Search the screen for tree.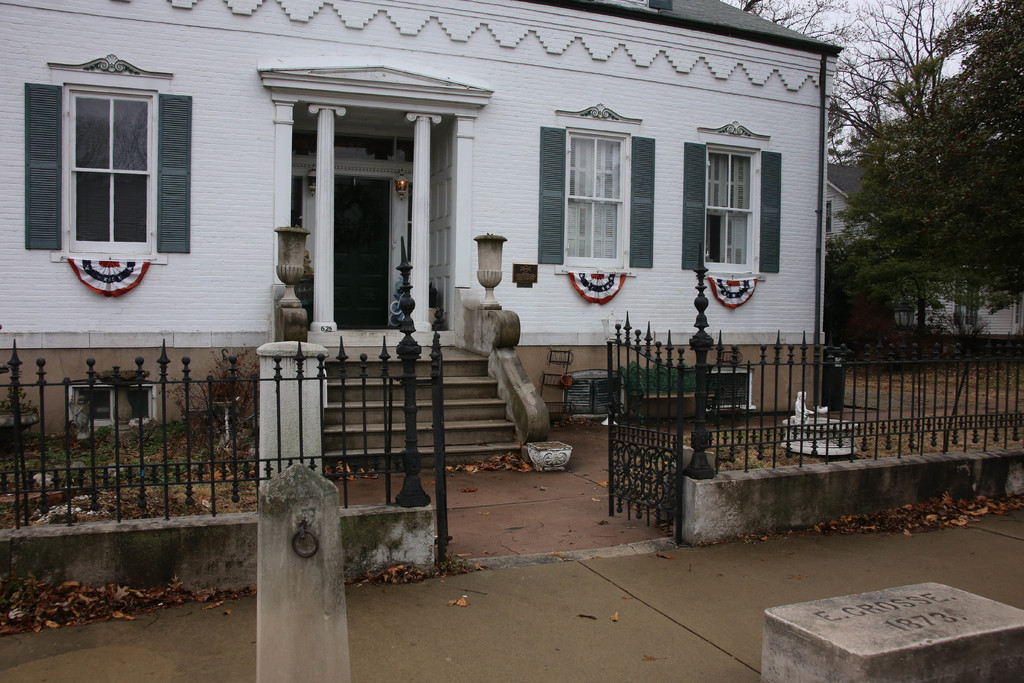
Found at [829, 0, 1023, 343].
